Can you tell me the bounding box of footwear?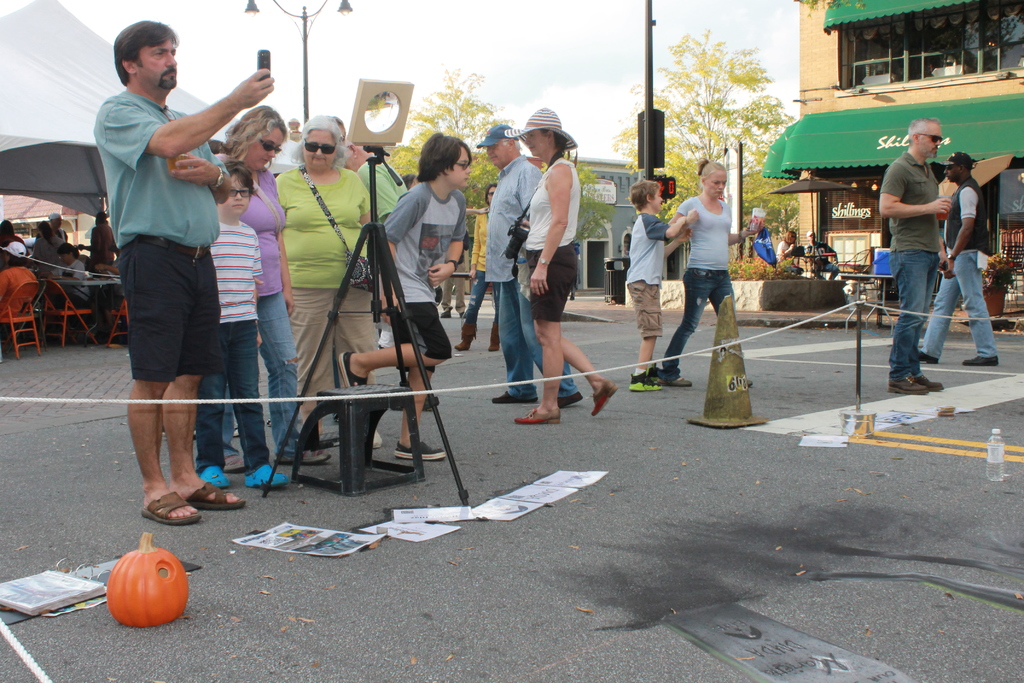
<bbox>192, 478, 244, 513</bbox>.
